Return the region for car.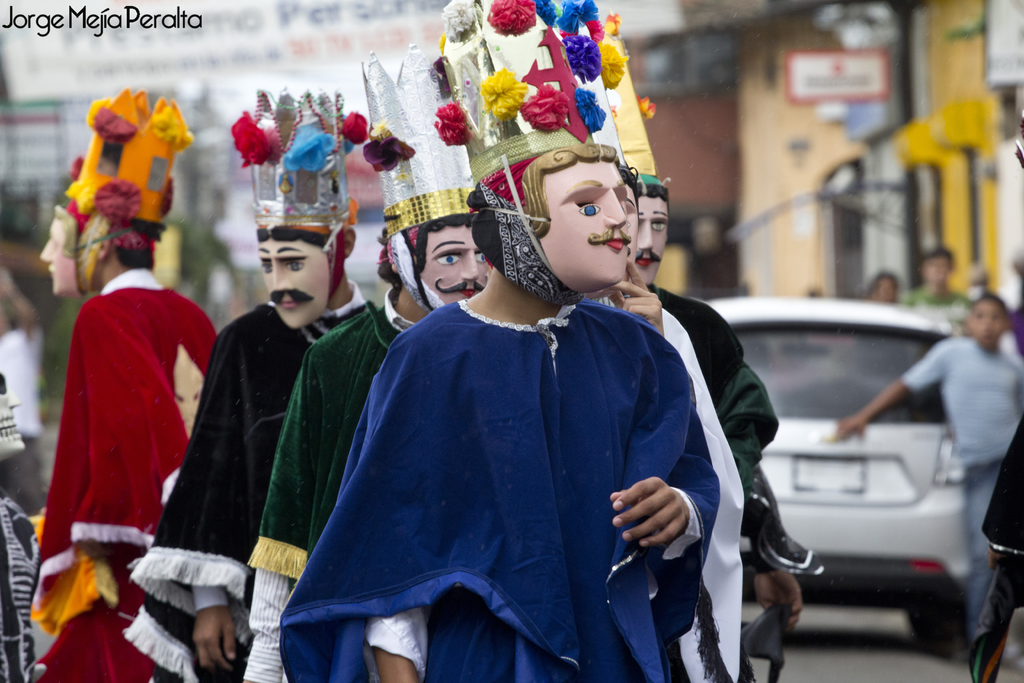
705/300/967/662.
